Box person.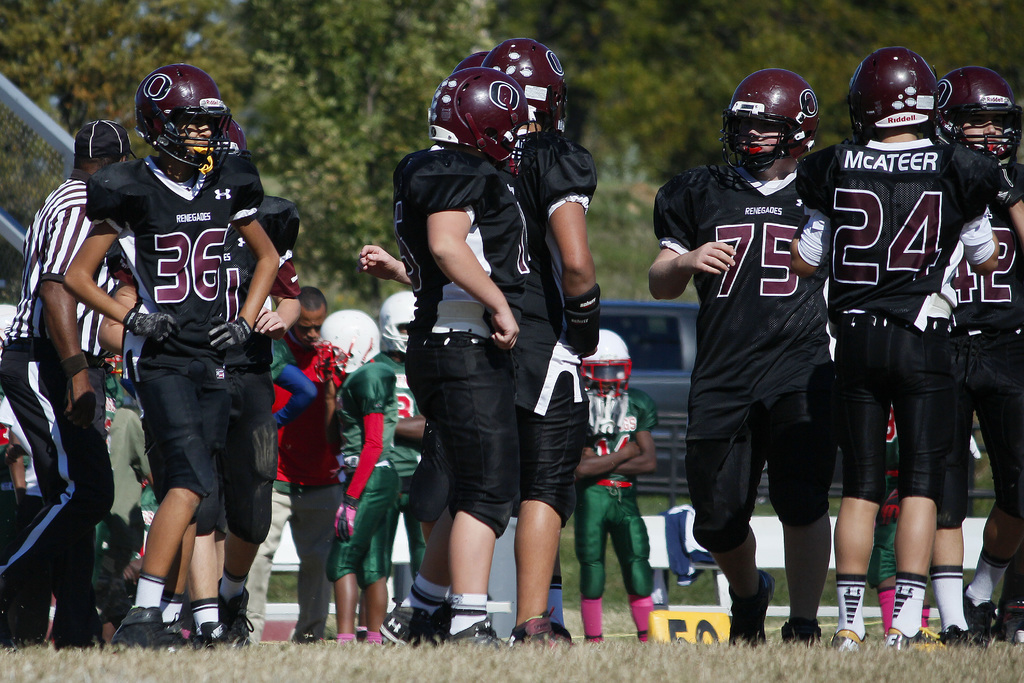
x1=335, y1=317, x2=394, y2=638.
